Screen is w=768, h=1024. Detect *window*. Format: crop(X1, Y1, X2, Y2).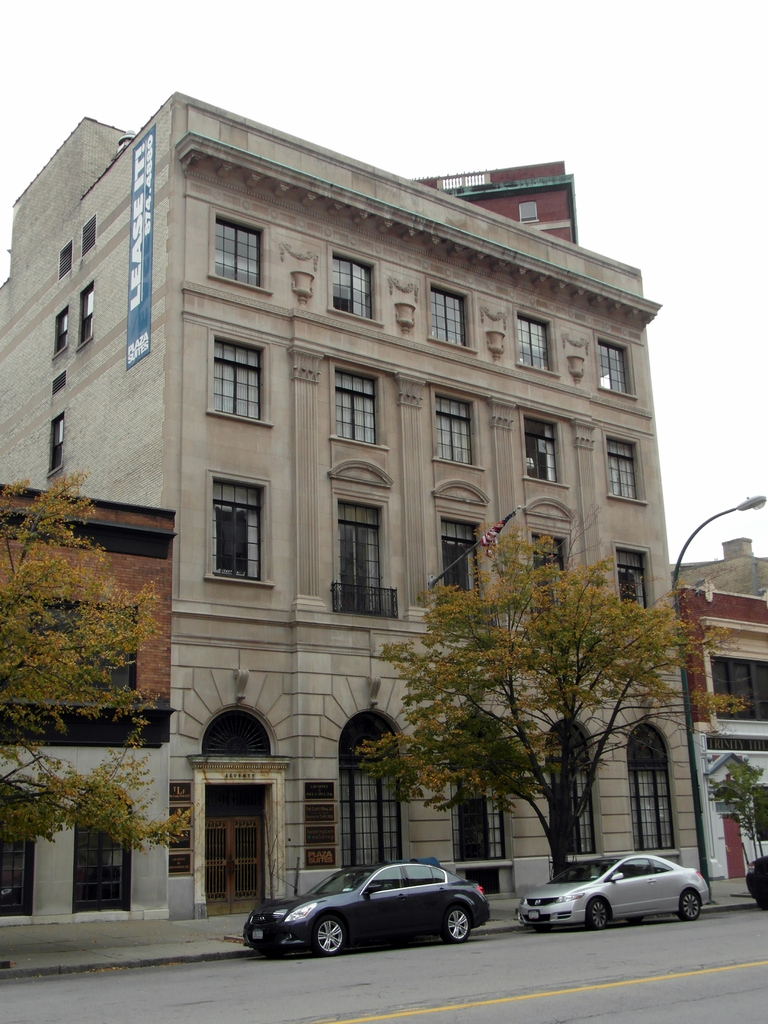
crop(207, 333, 274, 426).
